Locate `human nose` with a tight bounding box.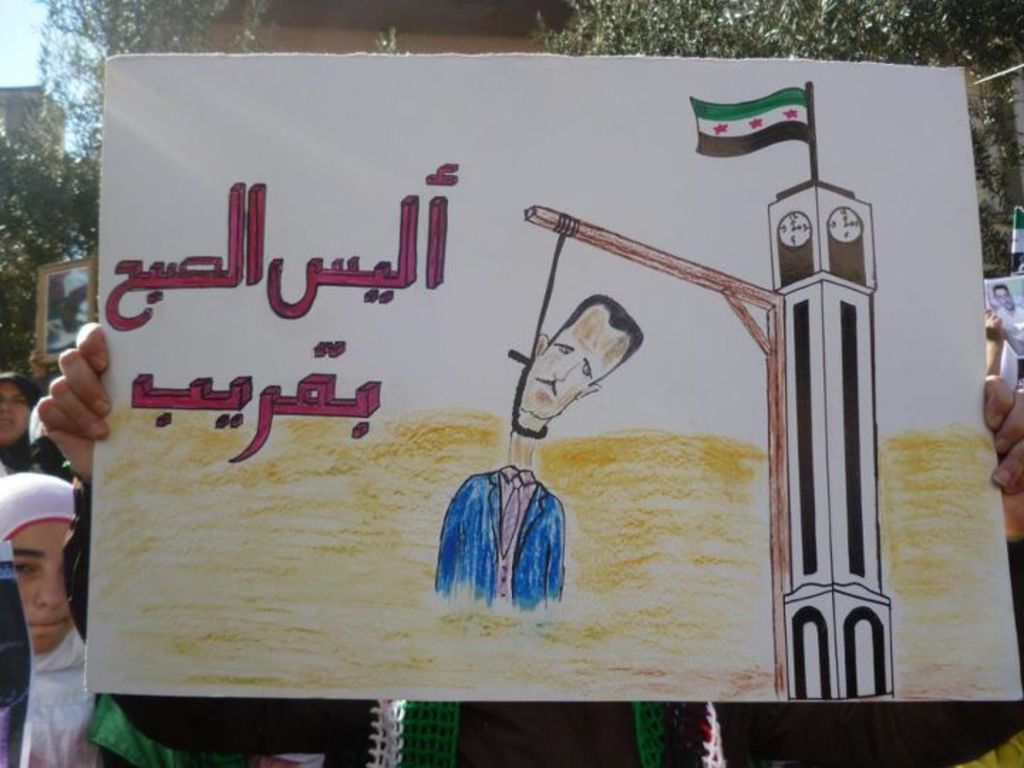
bbox=(555, 363, 575, 380).
